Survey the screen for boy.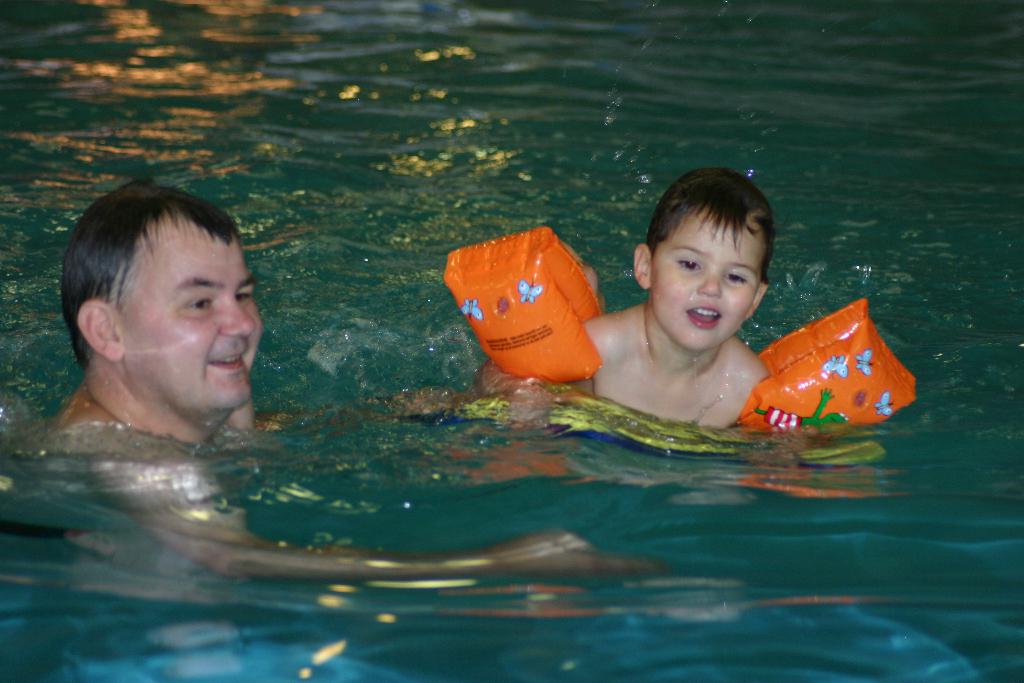
Survey found: 571 168 841 433.
